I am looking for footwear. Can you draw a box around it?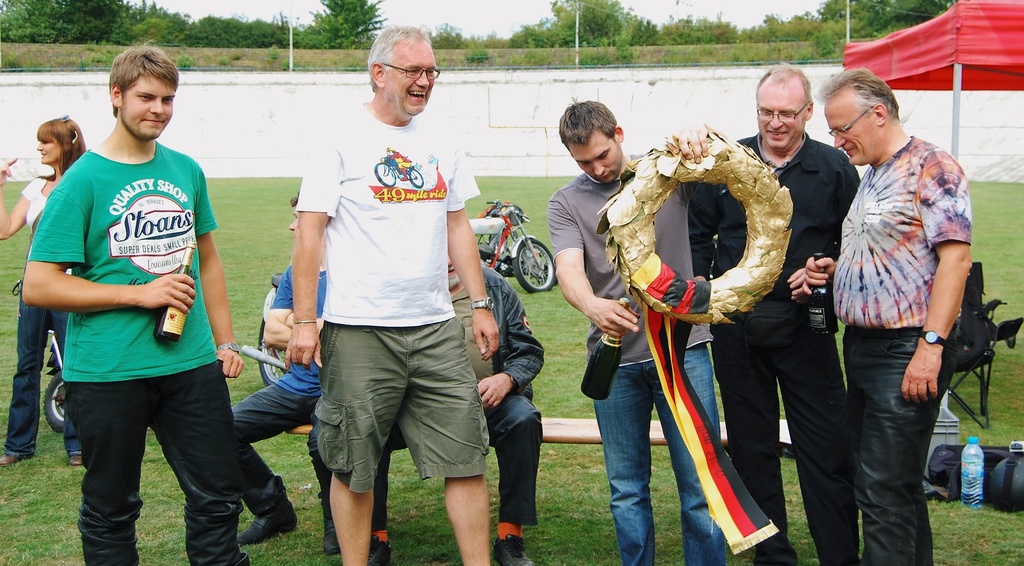
Sure, the bounding box is 225 481 279 550.
